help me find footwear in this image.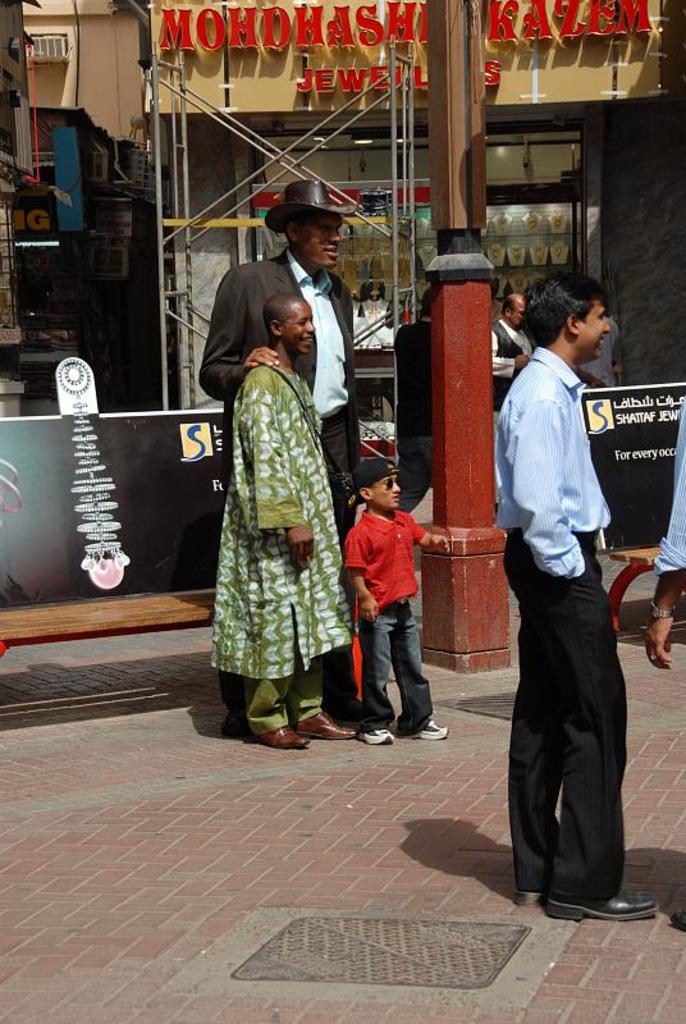
Found it: {"left": 553, "top": 881, "right": 662, "bottom": 929}.
